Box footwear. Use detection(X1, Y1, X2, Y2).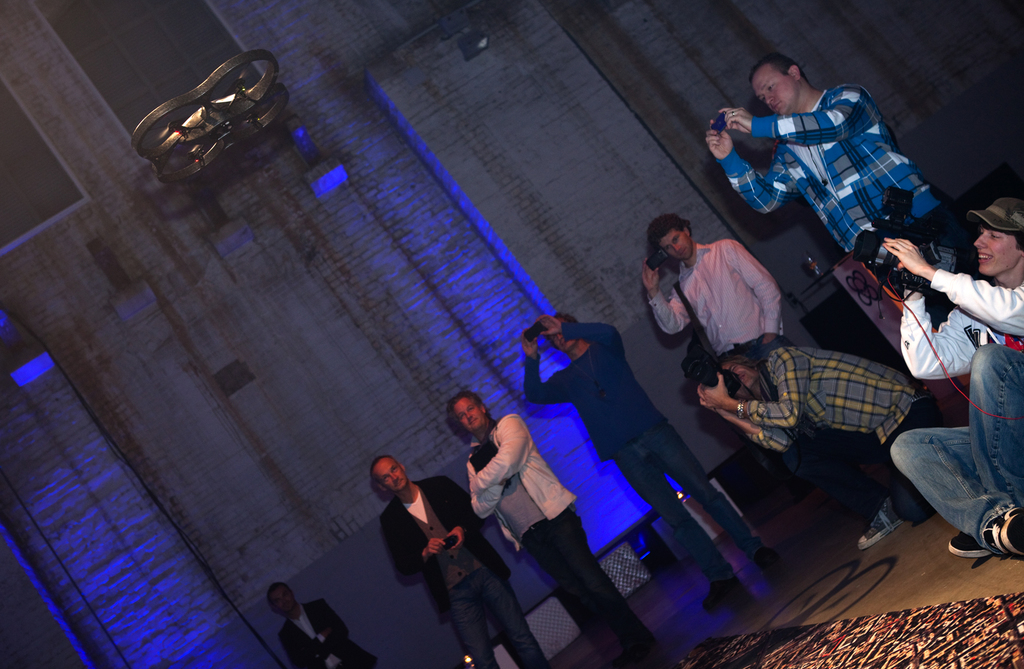
detection(711, 567, 765, 603).
